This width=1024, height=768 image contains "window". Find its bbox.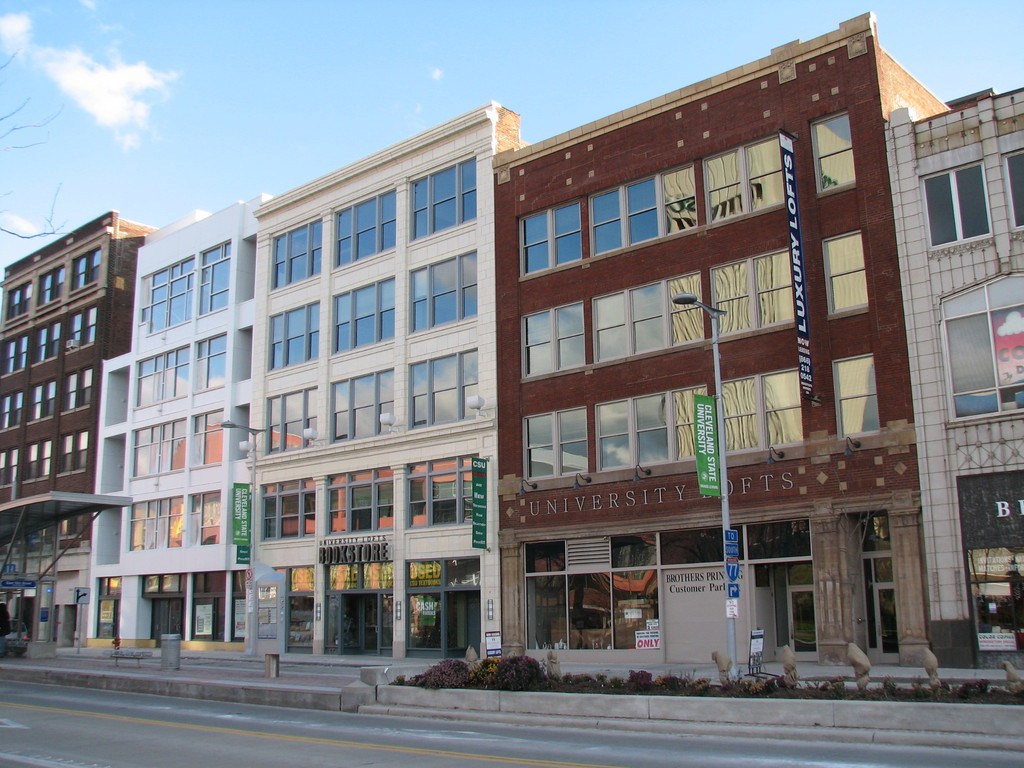
rect(407, 250, 473, 346).
